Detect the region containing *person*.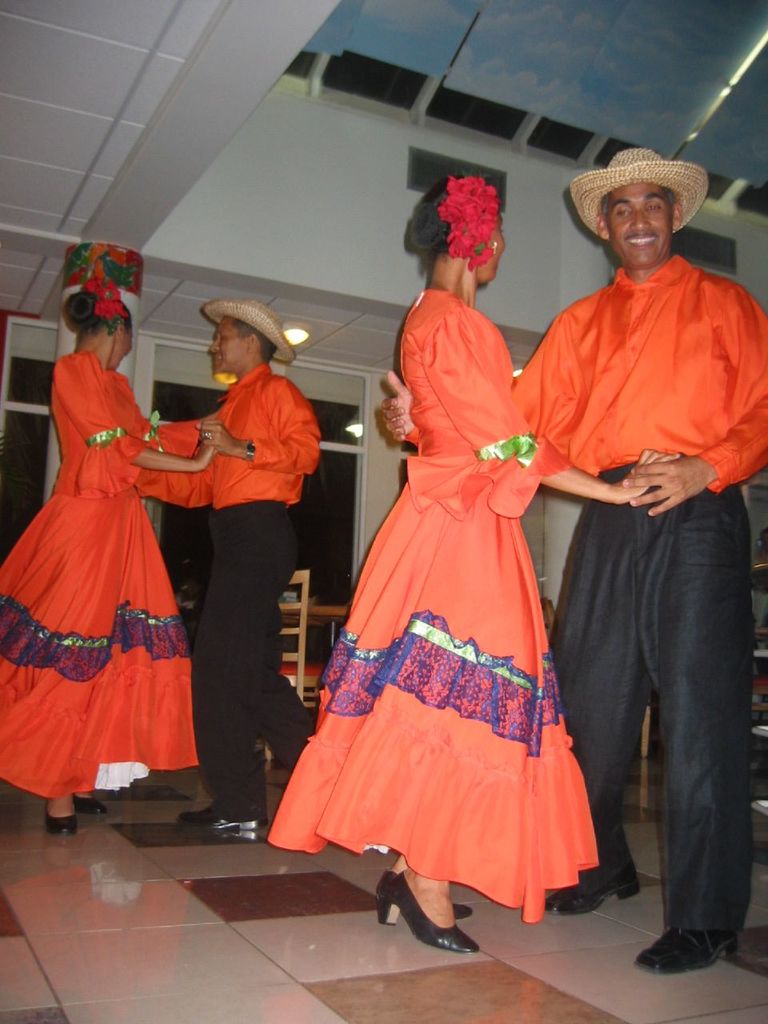
x1=265, y1=174, x2=678, y2=955.
